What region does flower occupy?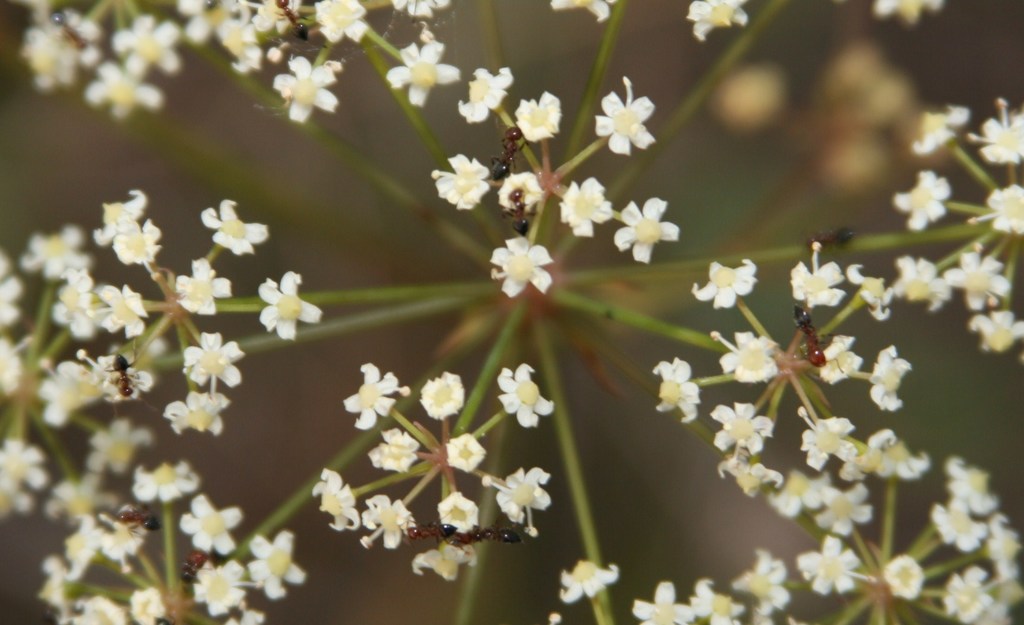
bbox=(551, 0, 614, 23).
